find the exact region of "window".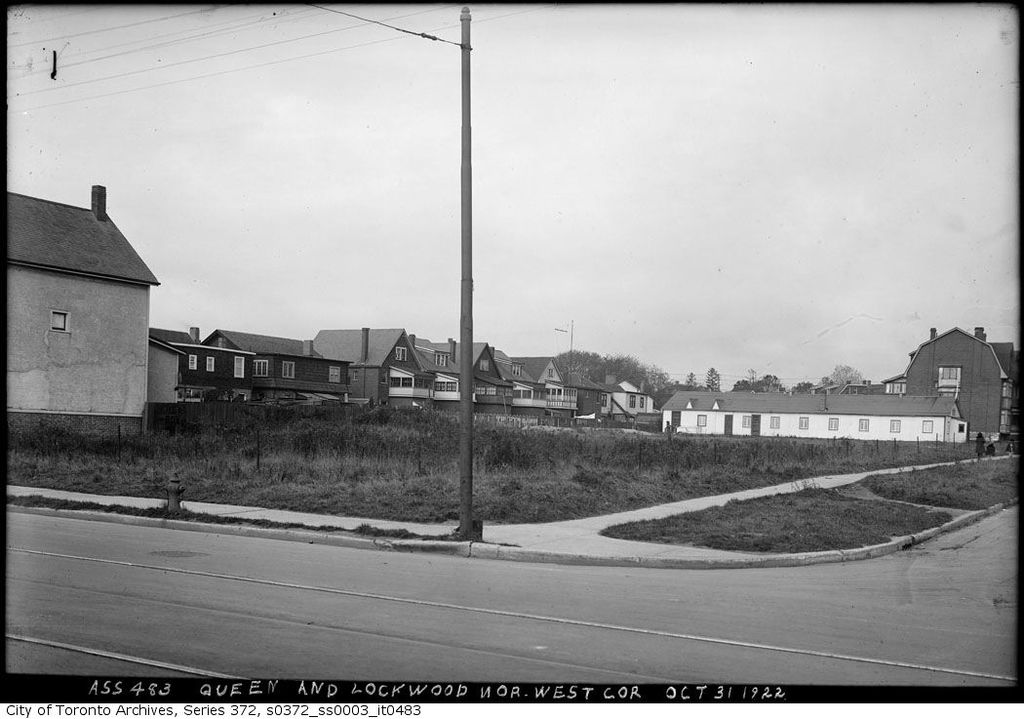
Exact region: {"x1": 330, "y1": 368, "x2": 344, "y2": 381}.
